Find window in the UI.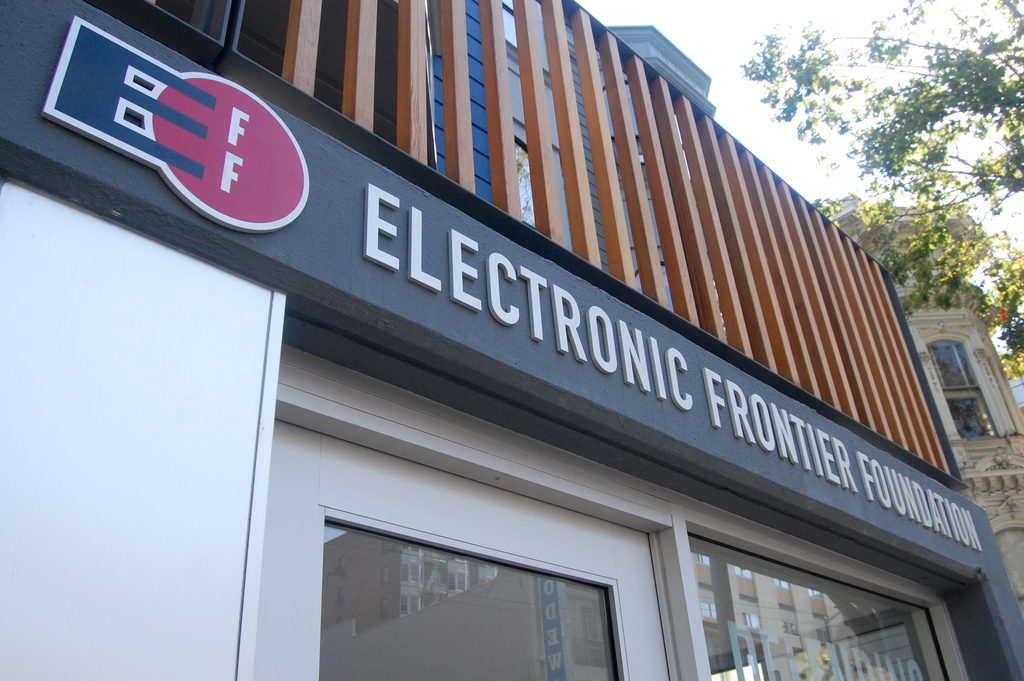
UI element at 929 340 979 397.
